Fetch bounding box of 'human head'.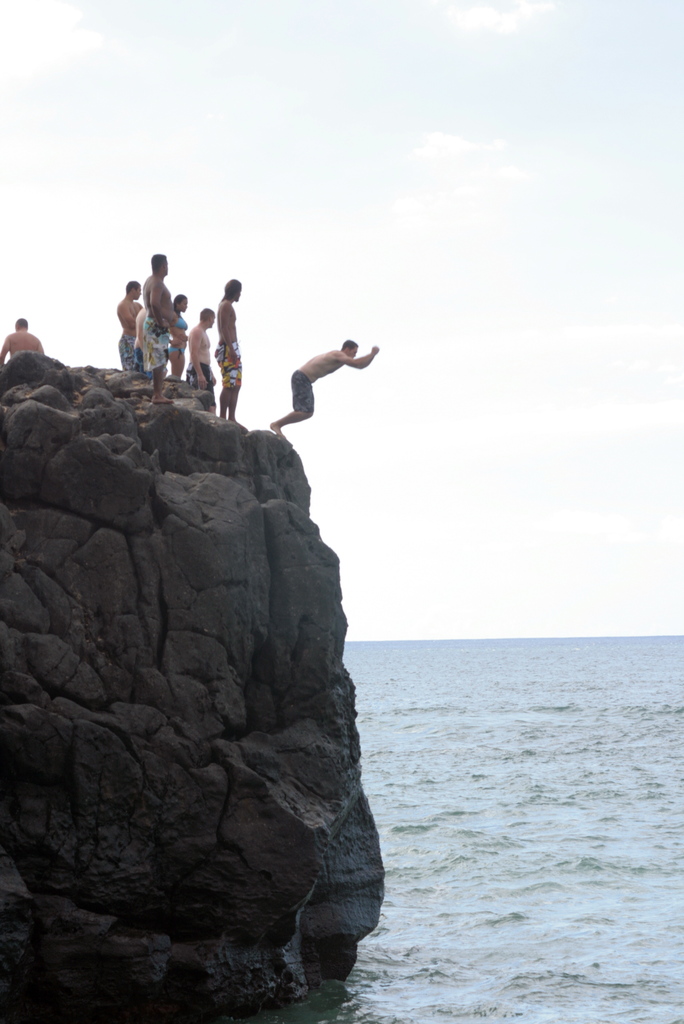
Bbox: <box>175,293,187,312</box>.
